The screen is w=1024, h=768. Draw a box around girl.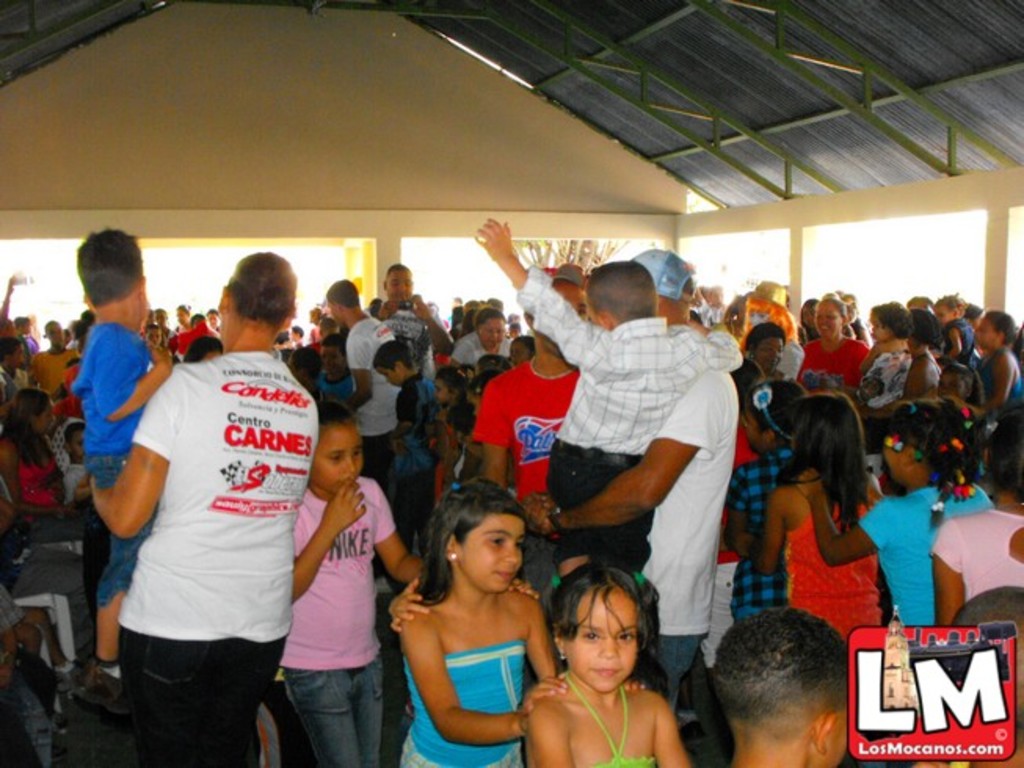
<bbox>748, 368, 891, 644</bbox>.
